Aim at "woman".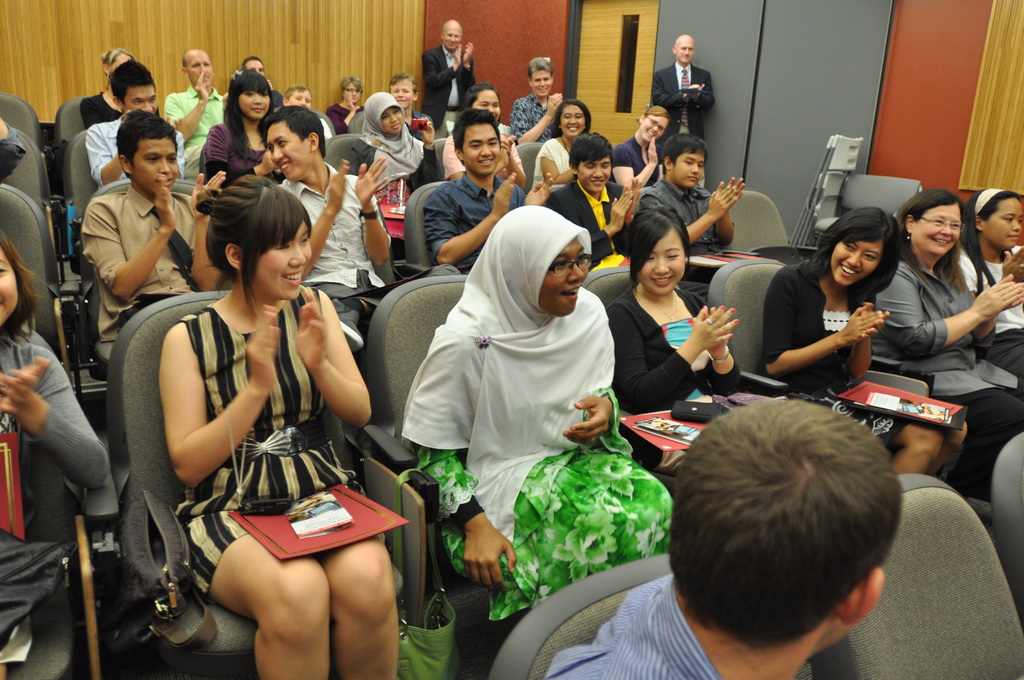
Aimed at (80, 40, 160, 129).
